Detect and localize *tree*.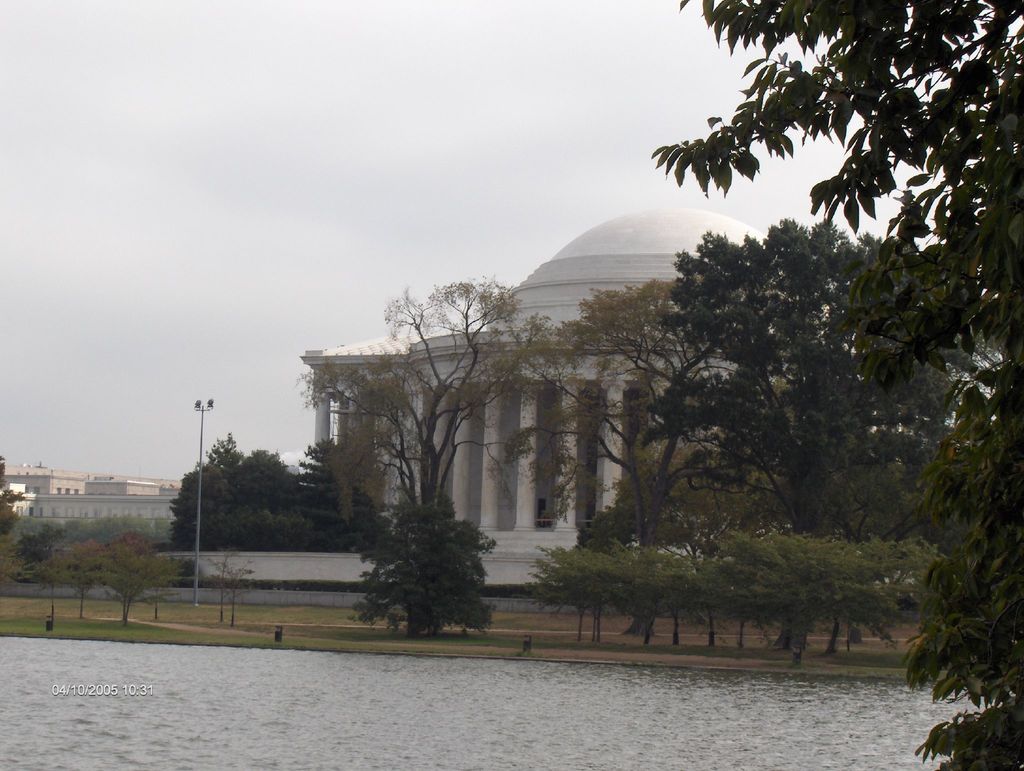
Localized at x1=92, y1=540, x2=188, y2=629.
